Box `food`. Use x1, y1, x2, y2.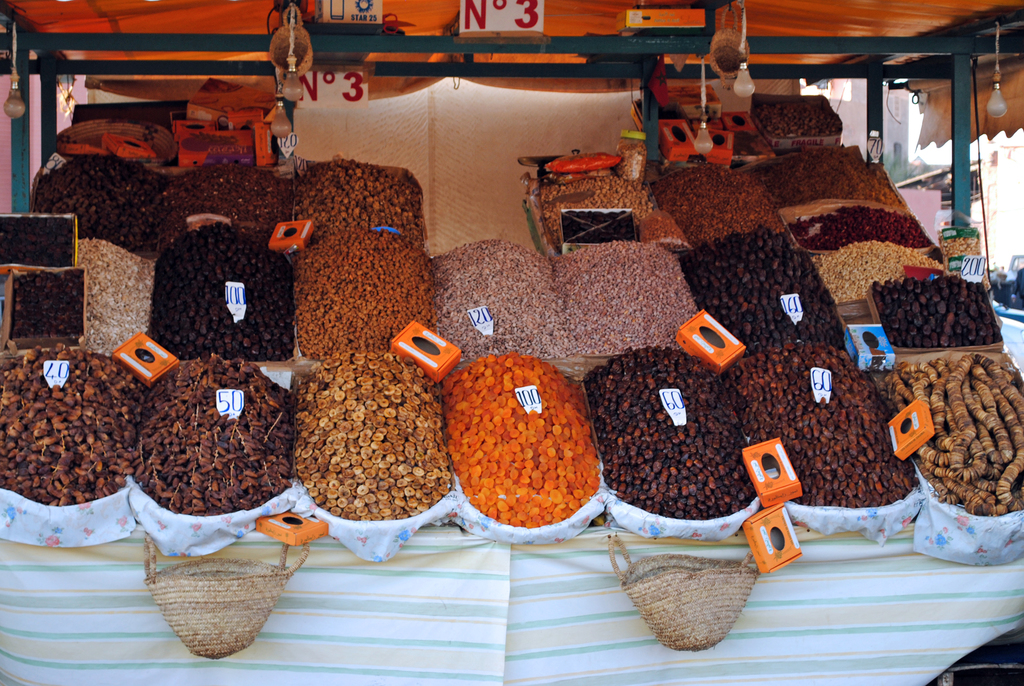
287, 339, 454, 519.
